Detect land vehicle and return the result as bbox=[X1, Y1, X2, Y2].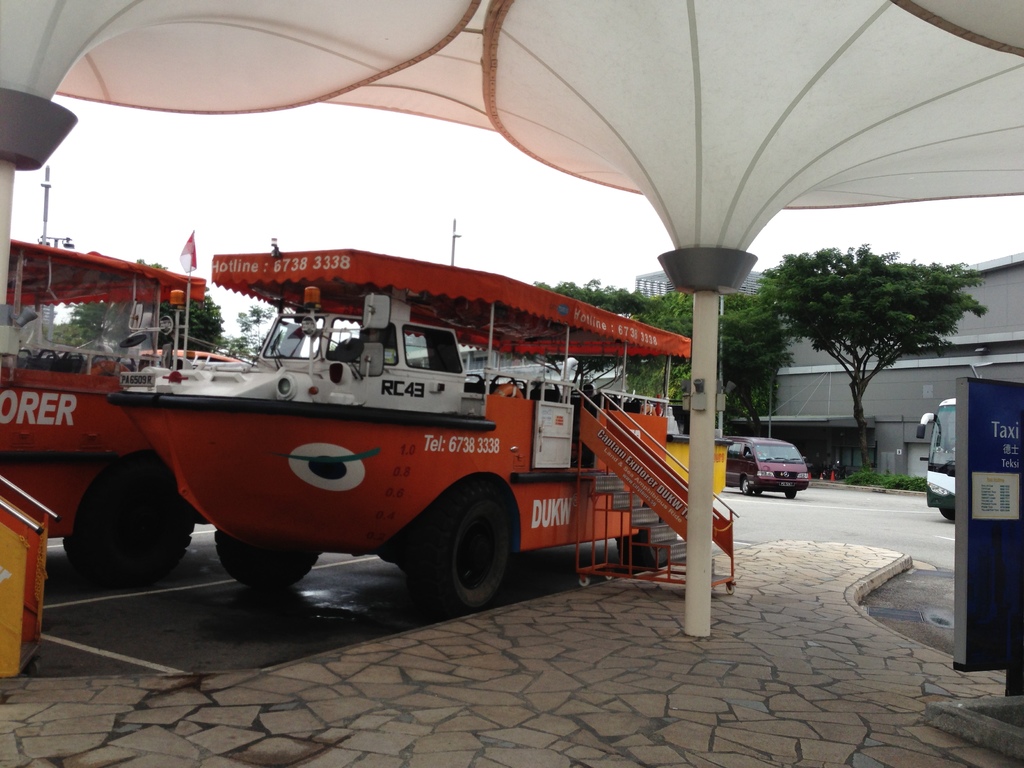
bbox=[916, 397, 957, 522].
